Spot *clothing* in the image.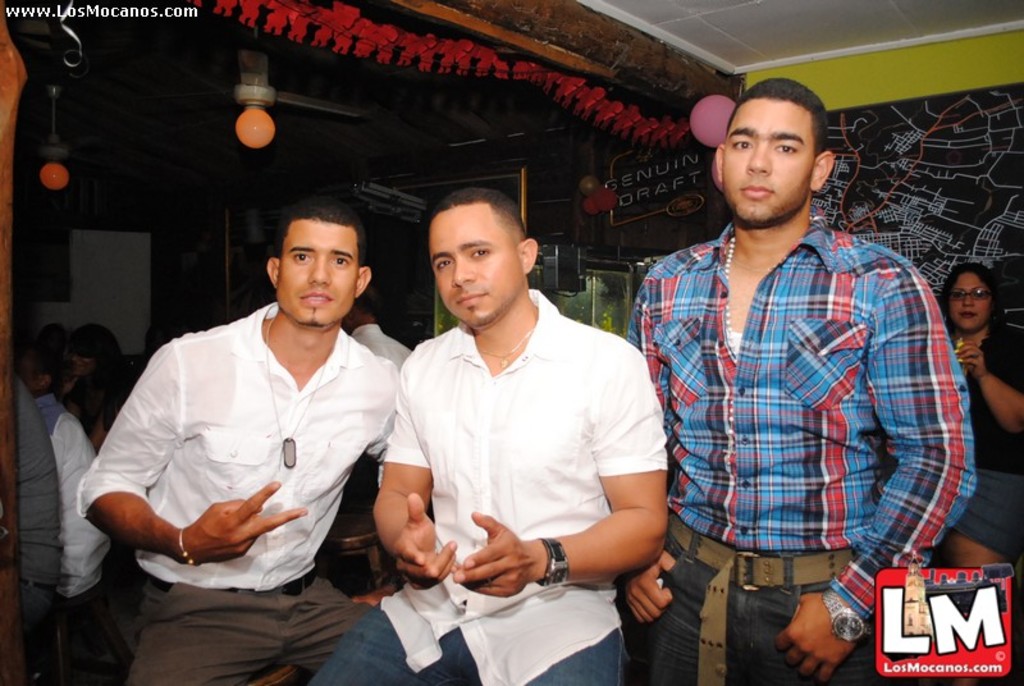
*clothing* found at left=936, top=311, right=1023, bottom=568.
